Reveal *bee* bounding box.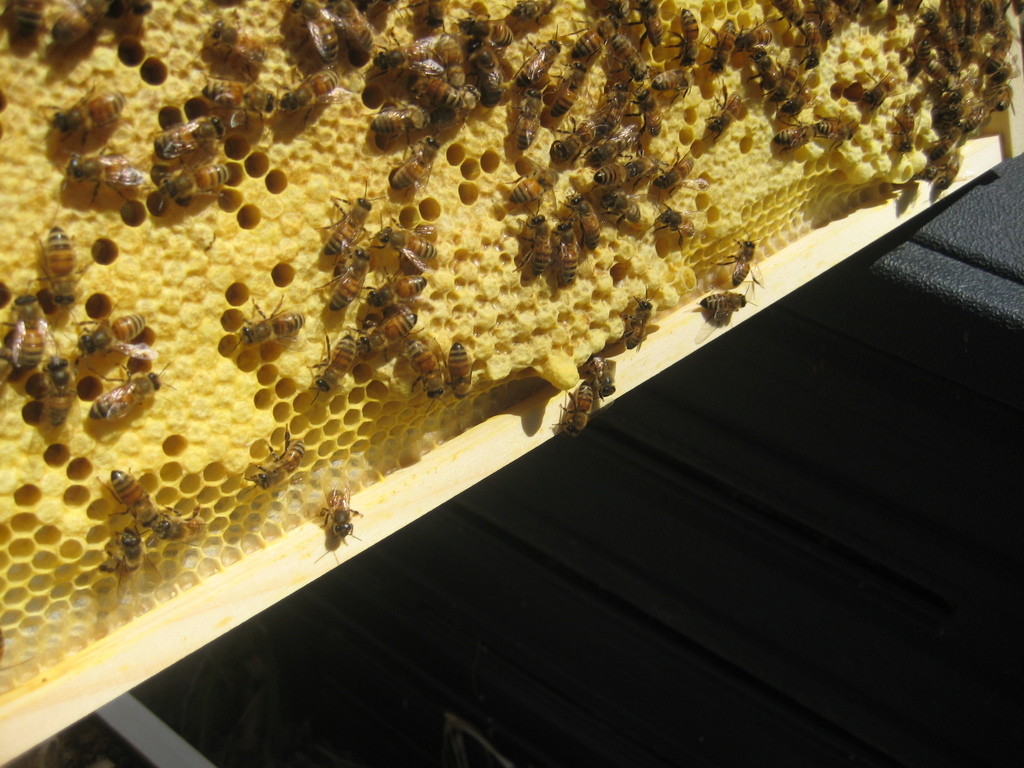
Revealed: l=383, t=132, r=438, b=187.
